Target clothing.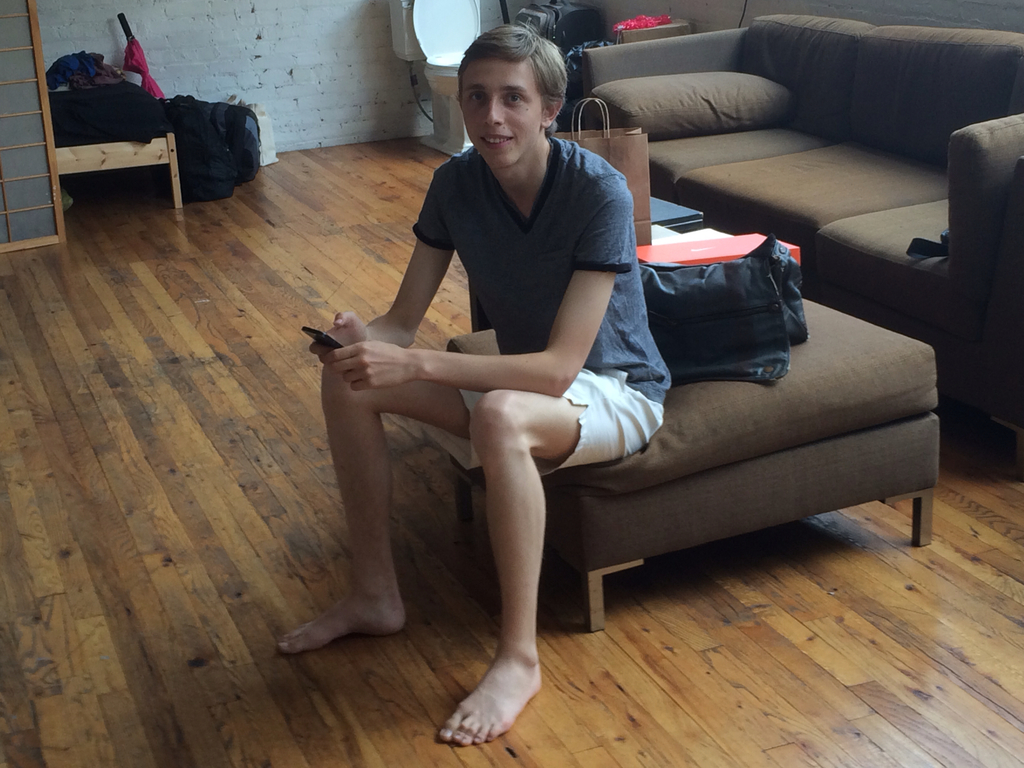
Target region: (left=331, top=87, right=653, bottom=618).
